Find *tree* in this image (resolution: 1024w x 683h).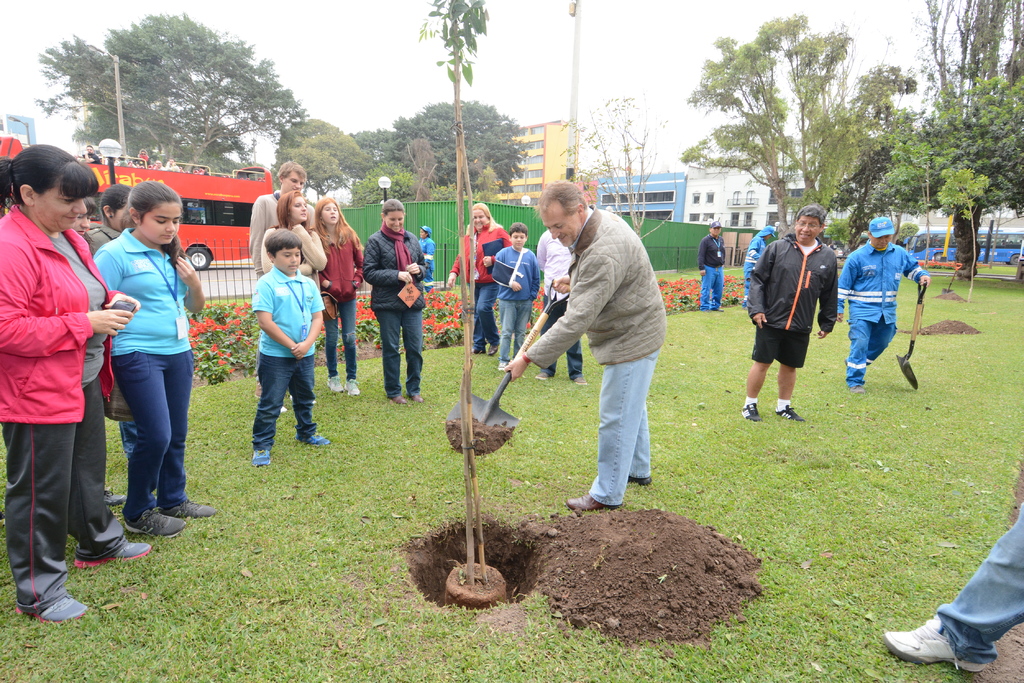
<box>419,0,486,580</box>.
